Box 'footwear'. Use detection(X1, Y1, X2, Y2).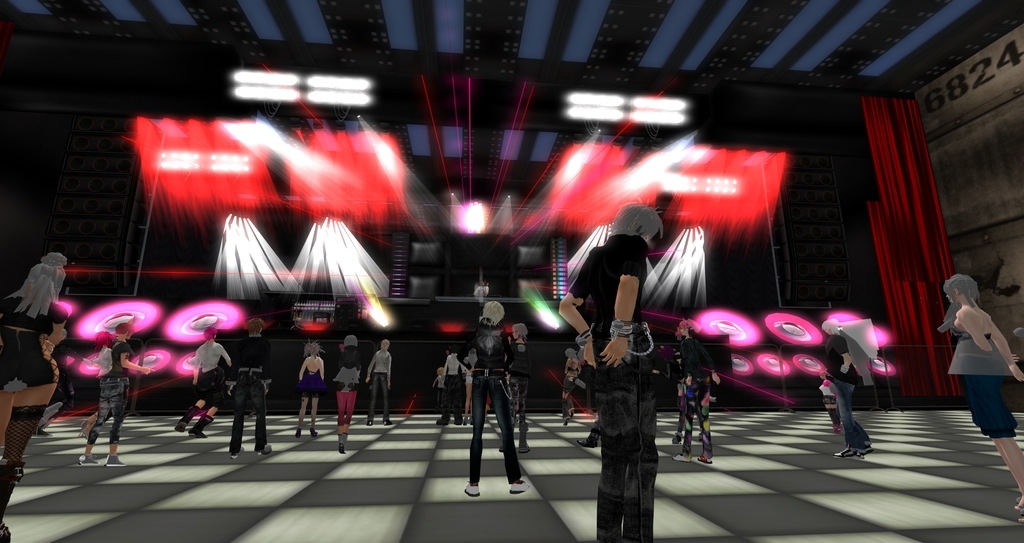
detection(0, 460, 19, 542).
